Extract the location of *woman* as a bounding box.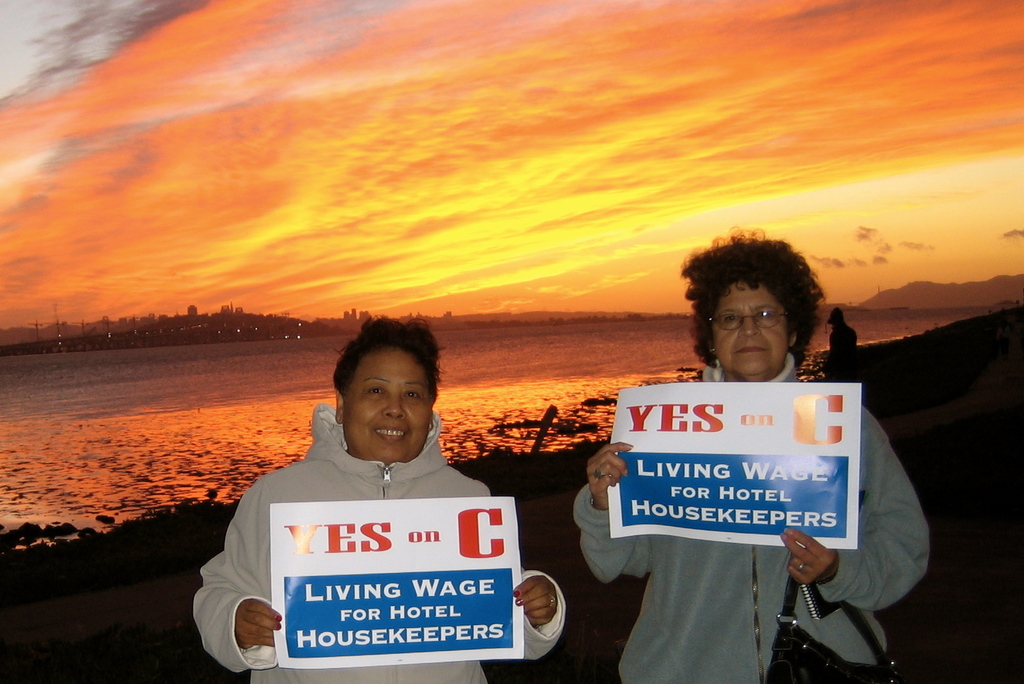
x1=230, y1=356, x2=538, y2=664.
